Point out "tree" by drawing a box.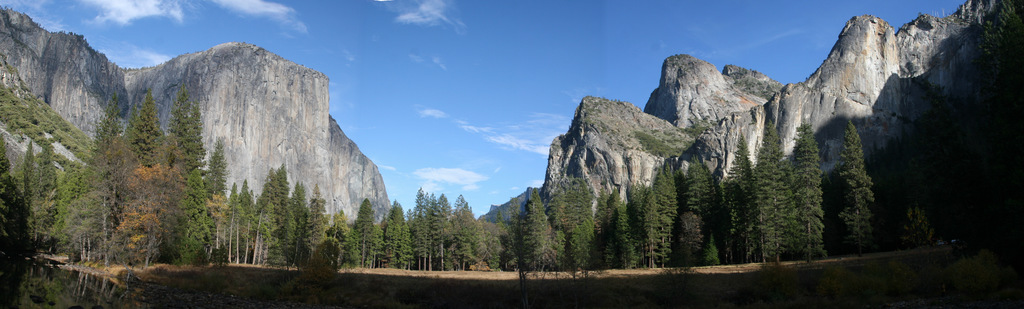
x1=76 y1=75 x2=200 y2=259.
